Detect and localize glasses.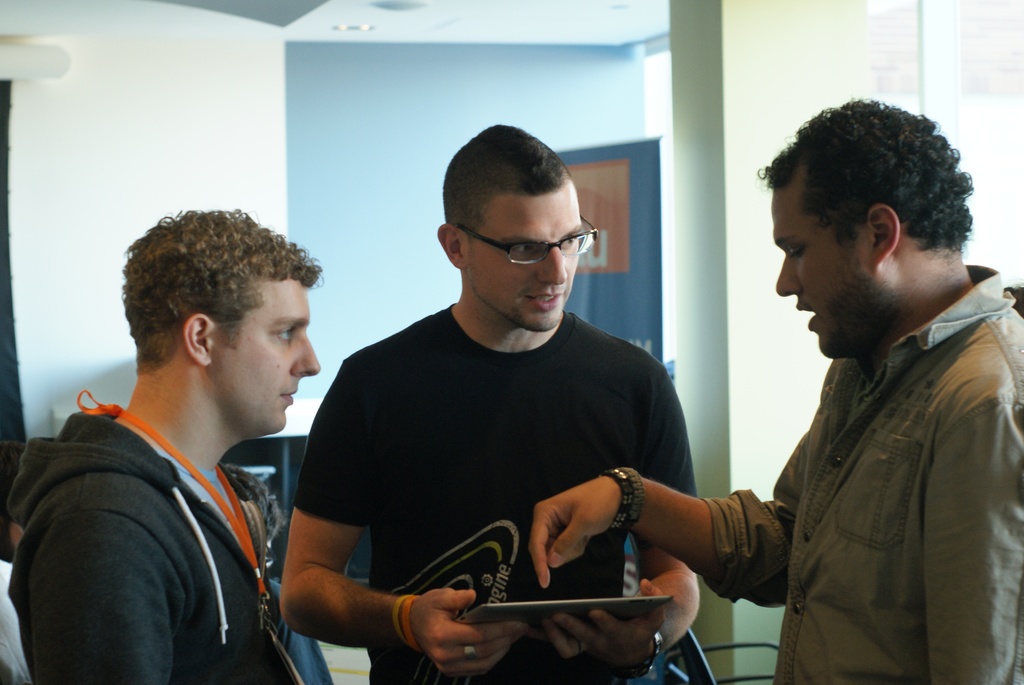
Localized at rect(451, 225, 592, 268).
